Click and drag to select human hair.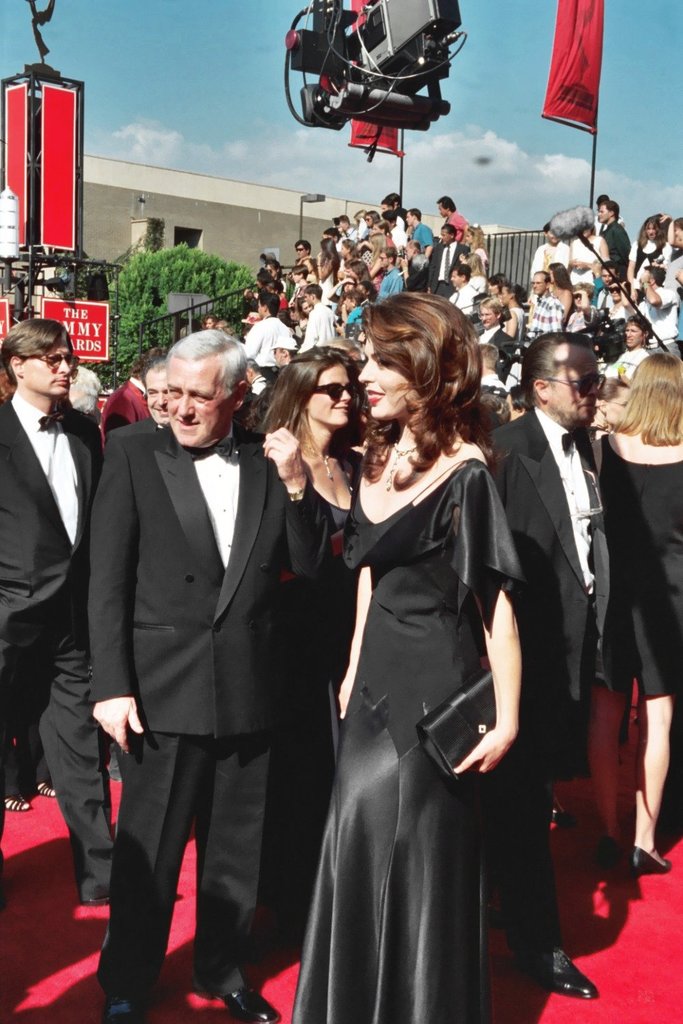
Selection: [x1=639, y1=215, x2=663, y2=245].
